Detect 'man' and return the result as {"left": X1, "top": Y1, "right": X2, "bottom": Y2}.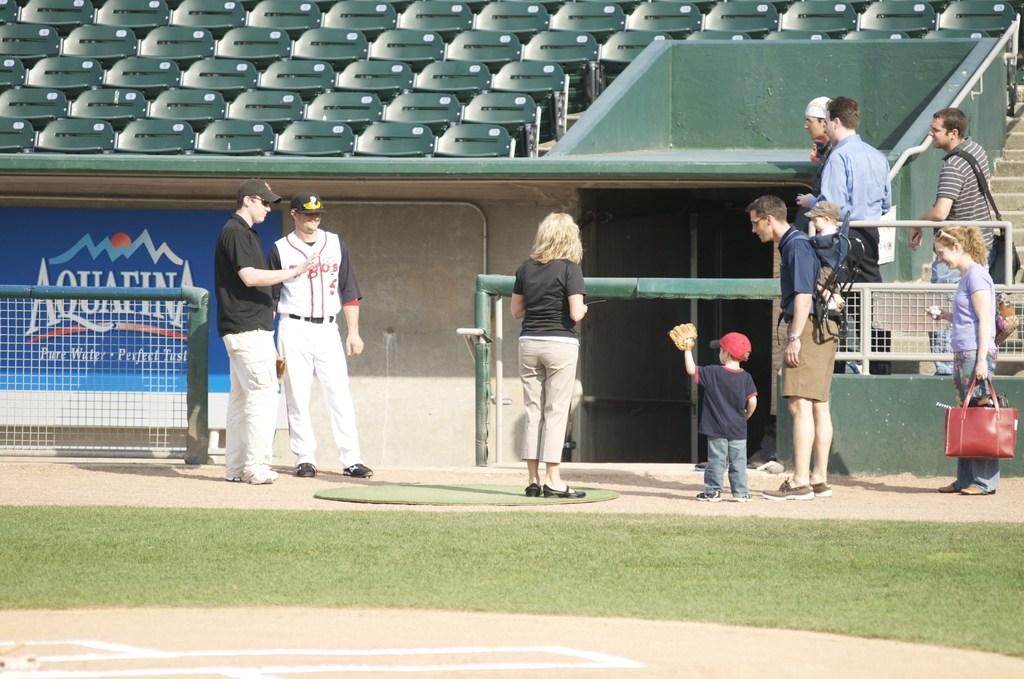
{"left": 799, "top": 94, "right": 829, "bottom": 176}.
